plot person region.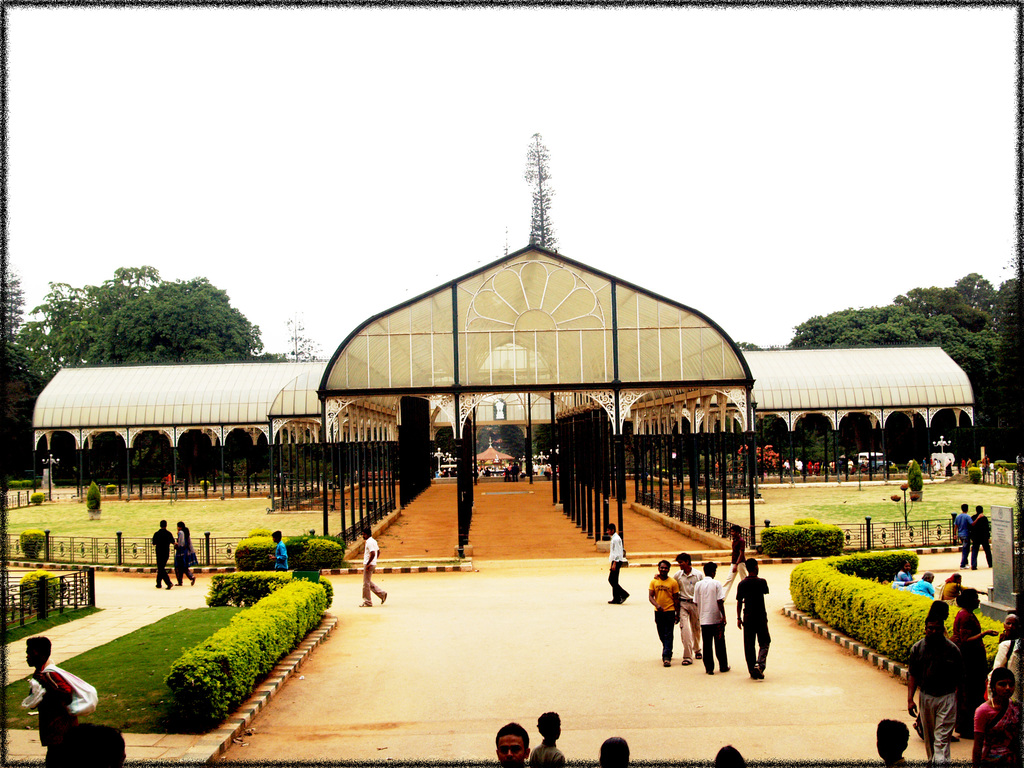
Plotted at crop(531, 708, 564, 767).
